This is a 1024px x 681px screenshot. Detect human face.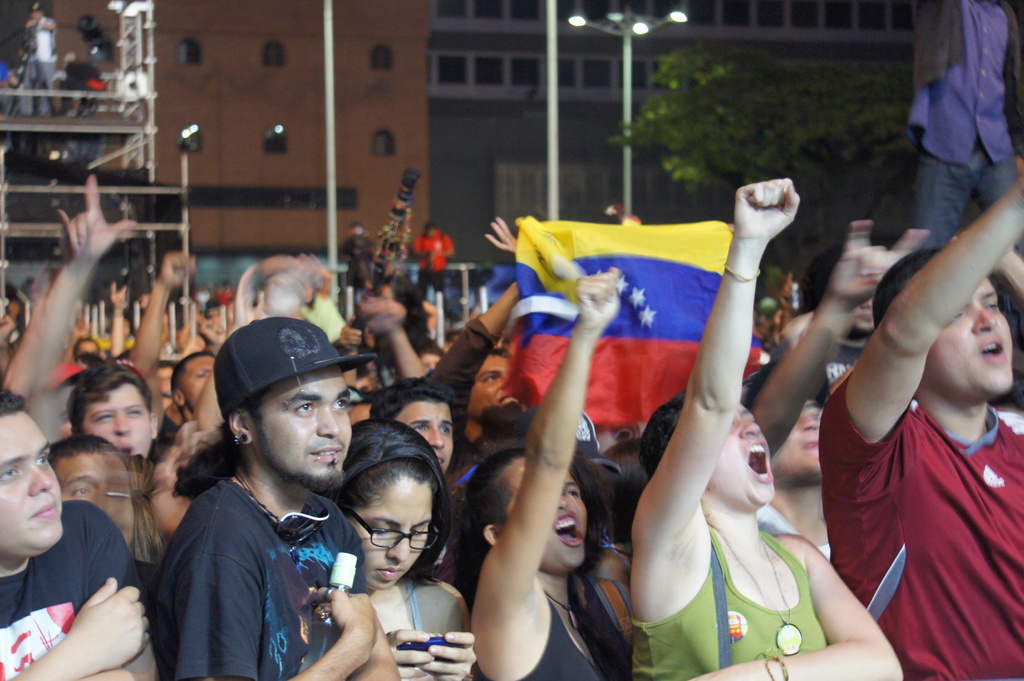
{"left": 473, "top": 352, "right": 522, "bottom": 421}.
